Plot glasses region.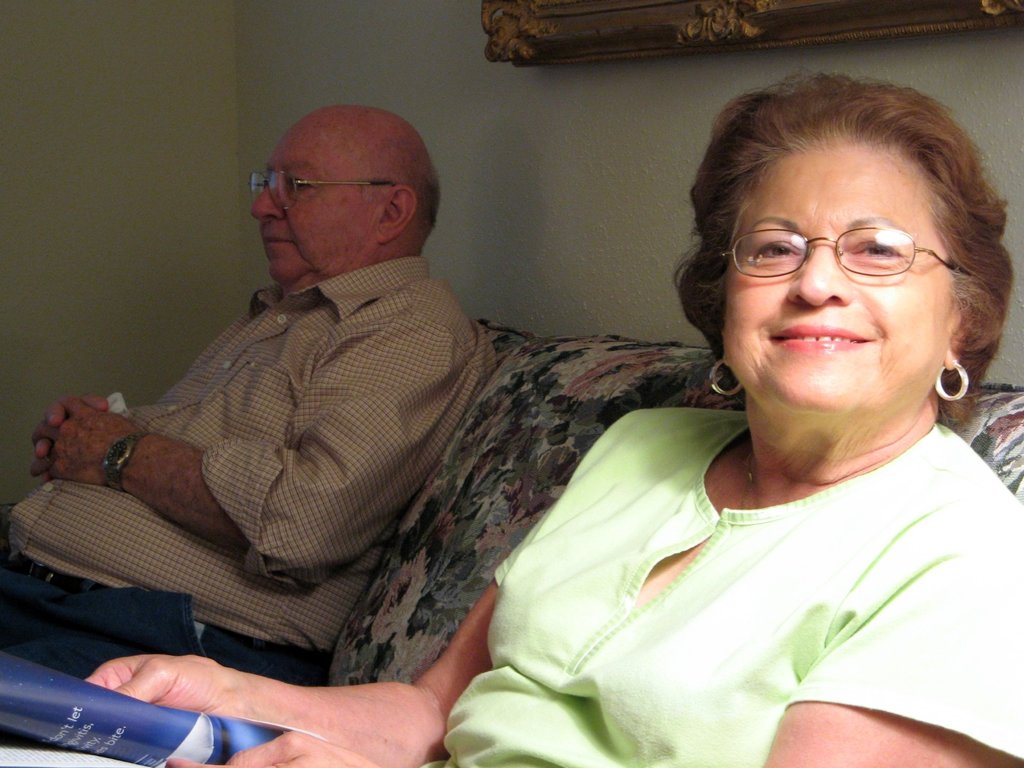
Plotted at (716, 208, 972, 291).
